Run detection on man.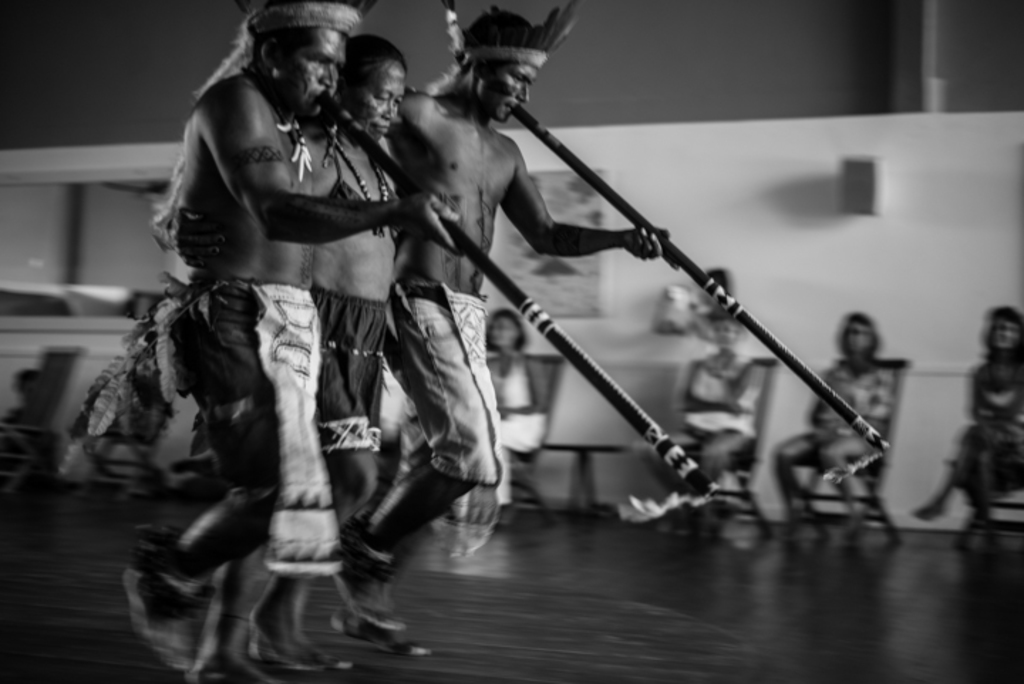
Result: bbox=[149, 0, 465, 683].
